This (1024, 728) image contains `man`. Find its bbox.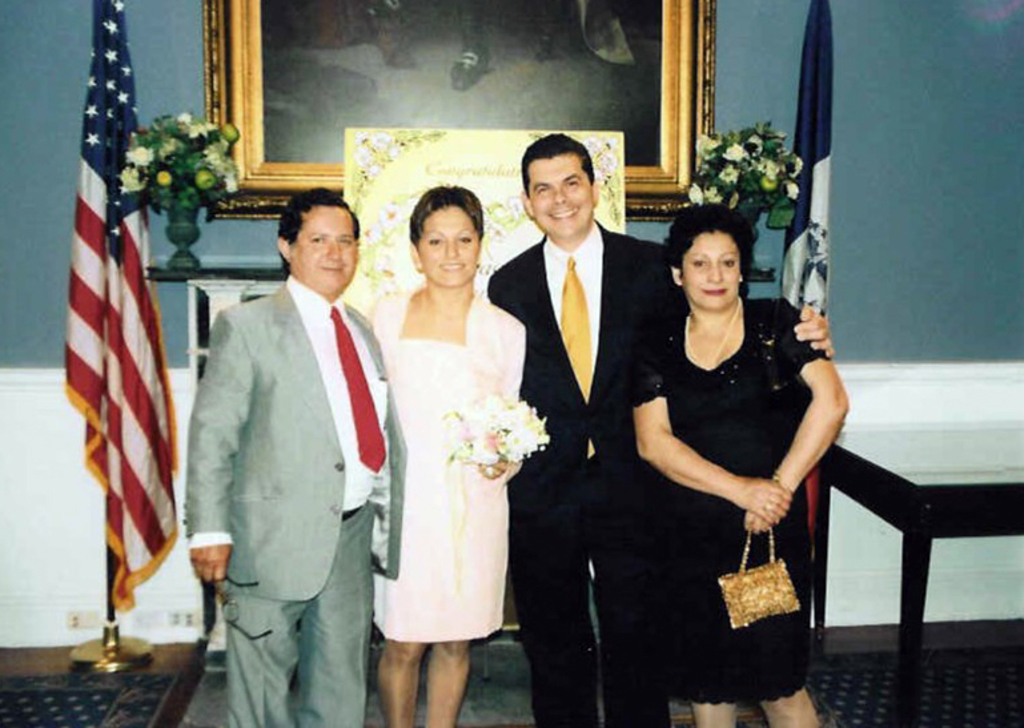
bbox(483, 132, 836, 727).
